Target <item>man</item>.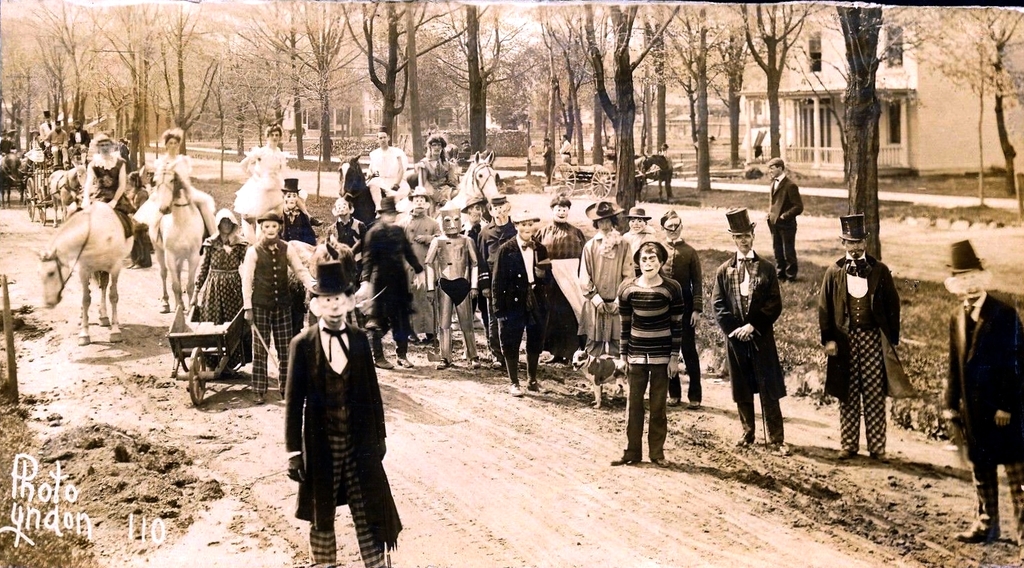
Target region: x1=42 y1=118 x2=72 y2=170.
